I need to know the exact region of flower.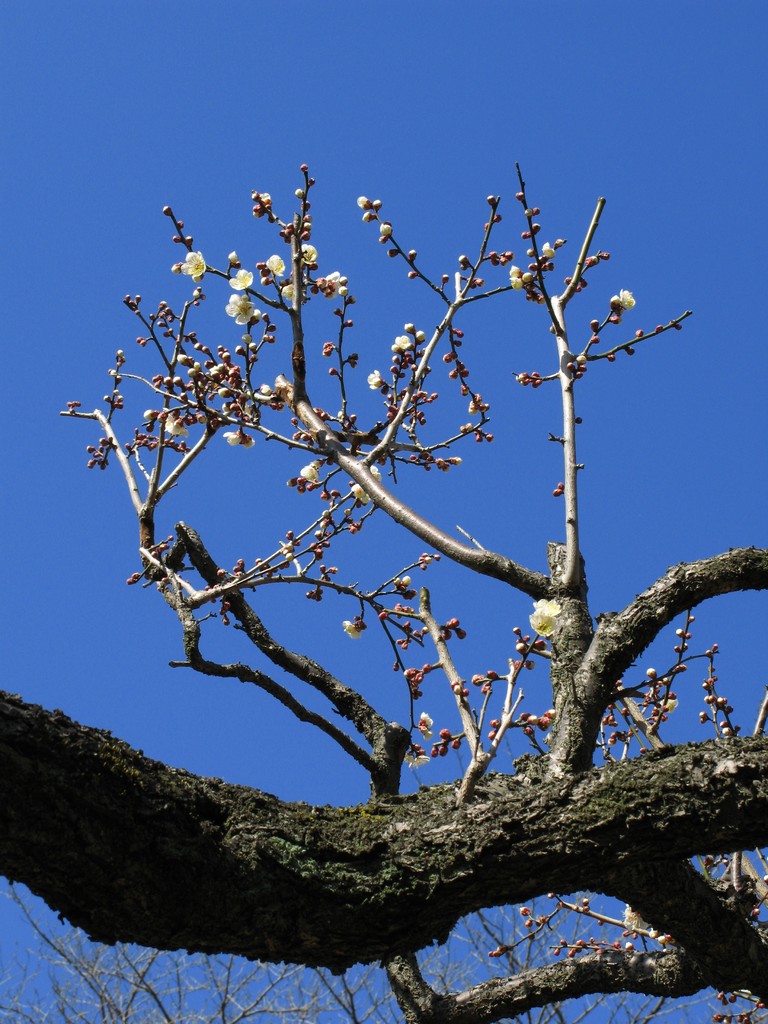
Region: pyautogui.locateOnScreen(353, 196, 368, 208).
